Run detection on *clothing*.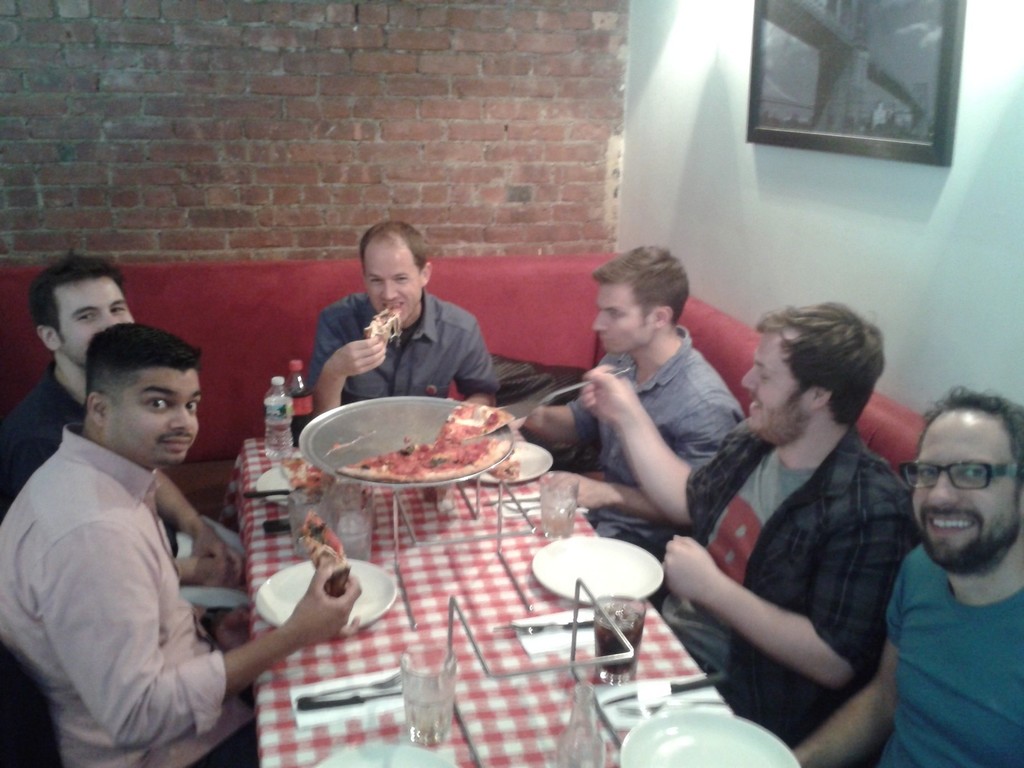
Result: box(0, 425, 257, 767).
